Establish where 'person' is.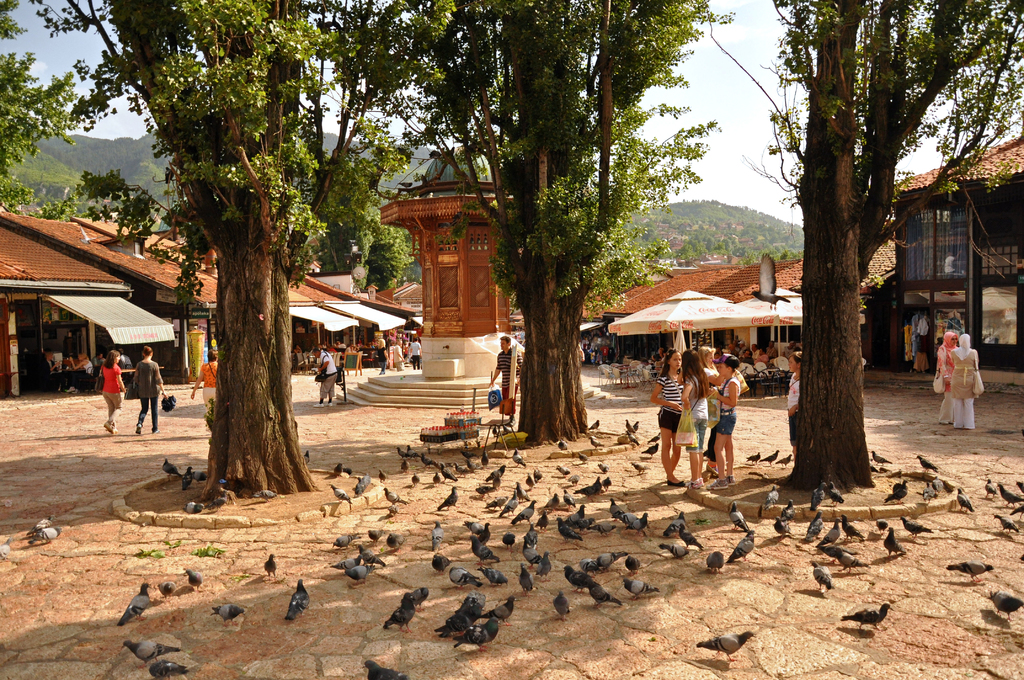
Established at {"left": 292, "top": 344, "right": 305, "bottom": 371}.
